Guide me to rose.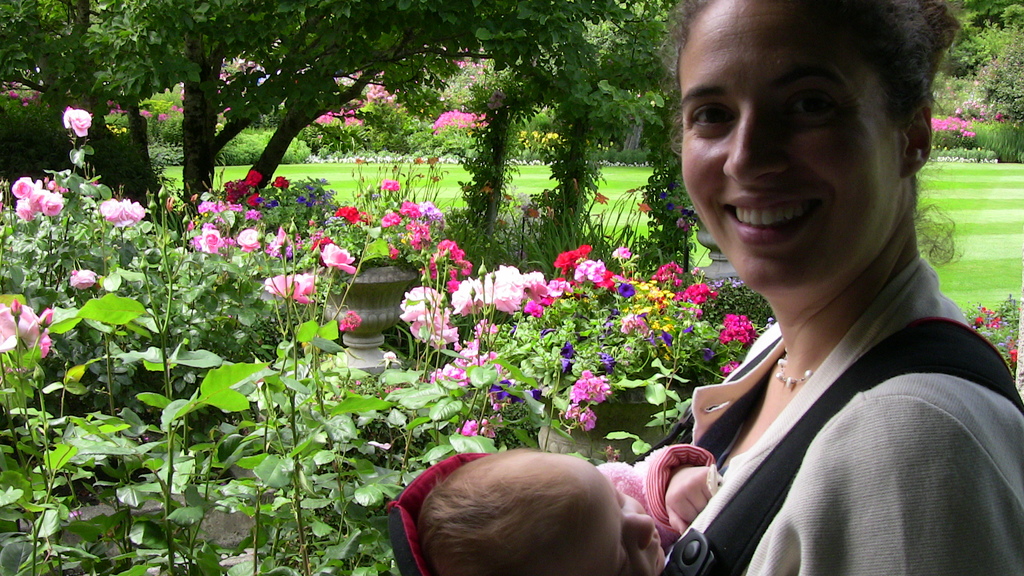
Guidance: (x1=973, y1=316, x2=983, y2=326).
